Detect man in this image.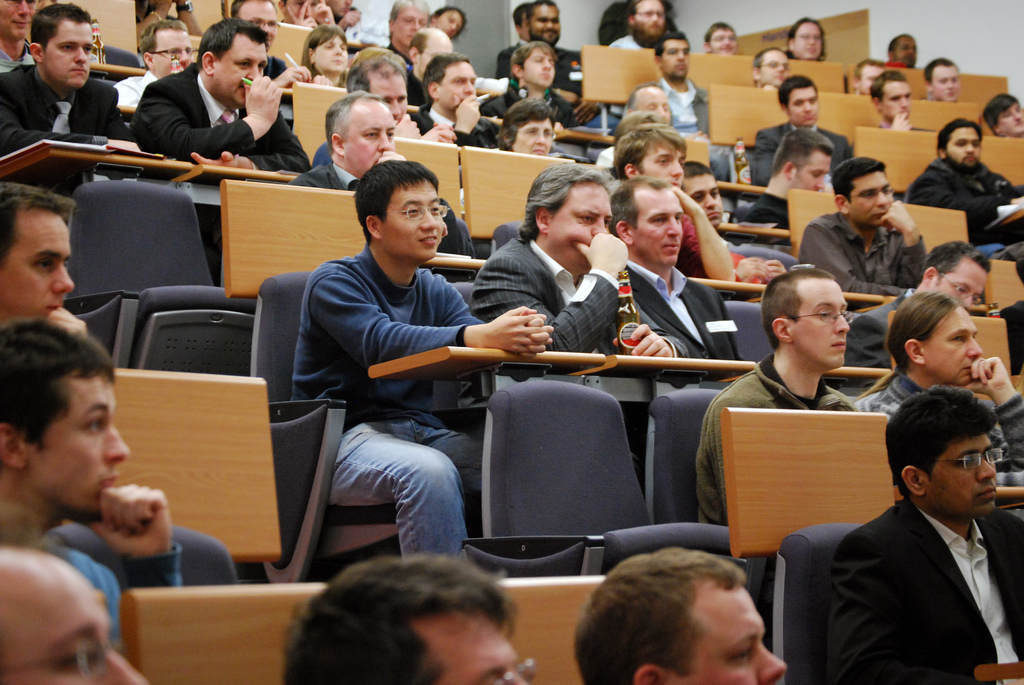
Detection: box(390, 22, 465, 109).
